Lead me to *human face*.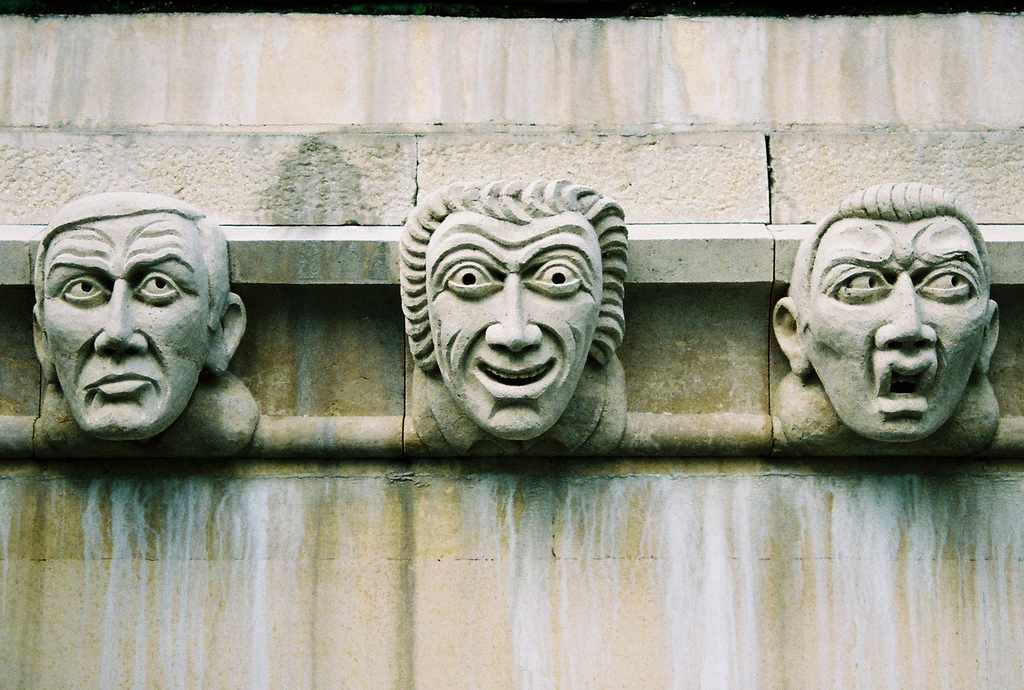
Lead to [x1=44, y1=213, x2=212, y2=438].
